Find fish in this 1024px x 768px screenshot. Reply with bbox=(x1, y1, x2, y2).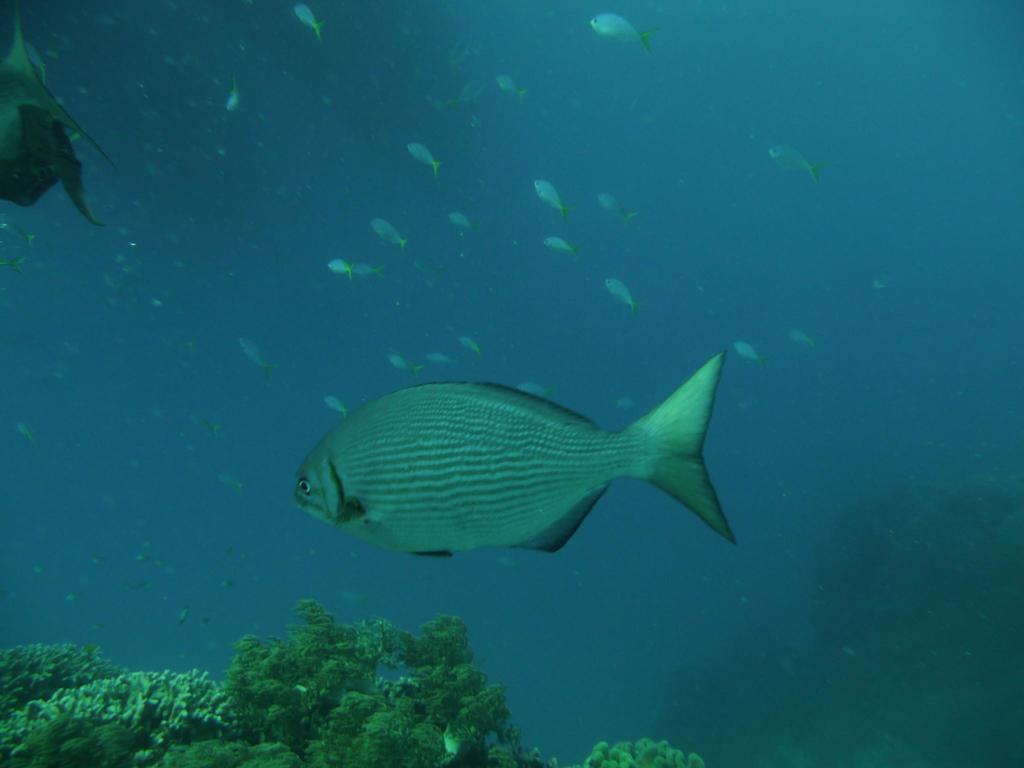
bbox=(145, 166, 168, 179).
